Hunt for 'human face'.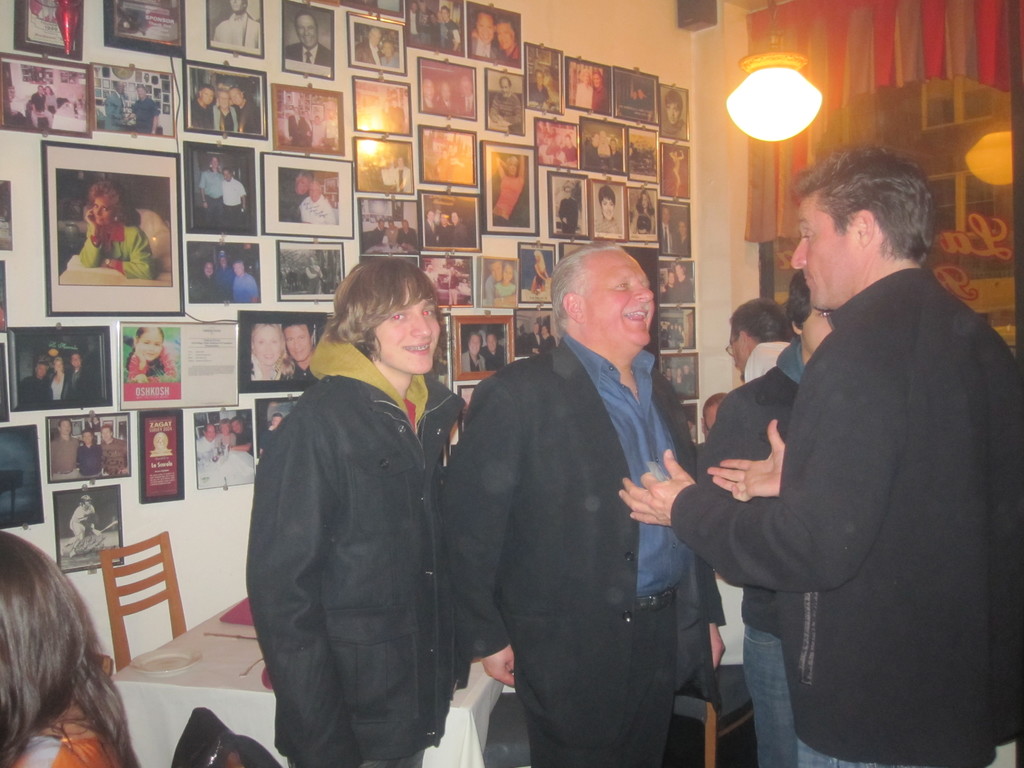
Hunted down at x1=378, y1=220, x2=383, y2=228.
